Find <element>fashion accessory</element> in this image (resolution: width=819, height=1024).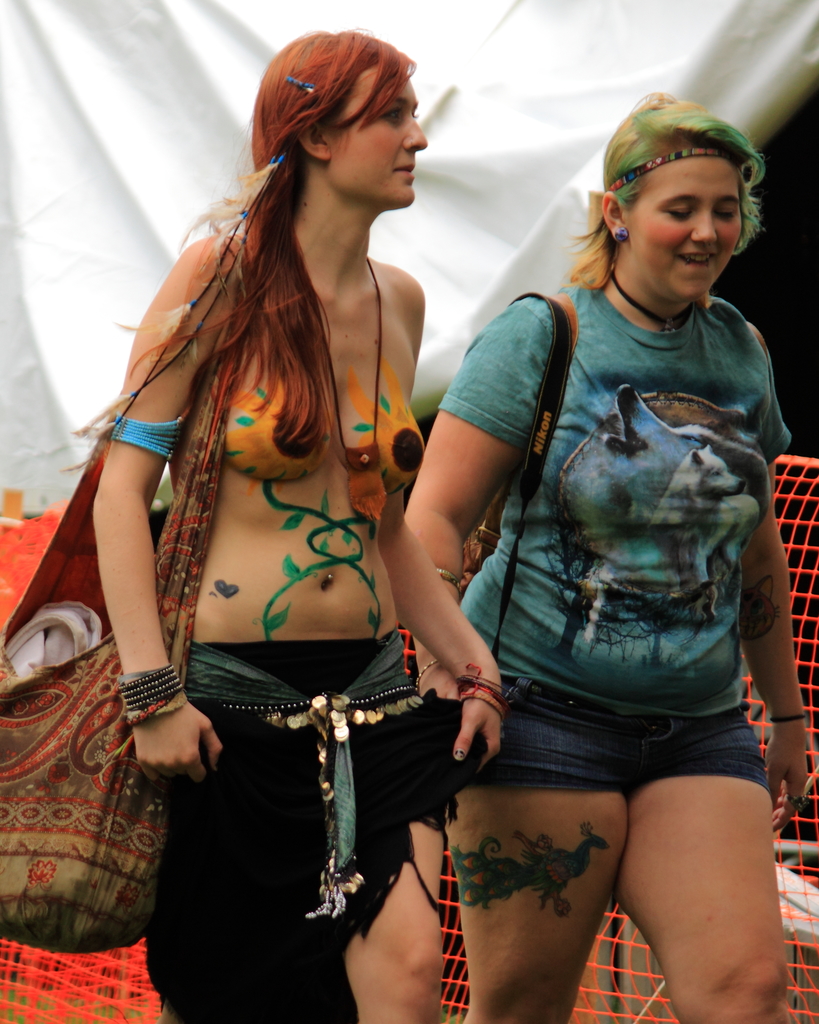
[787, 794, 806, 810].
